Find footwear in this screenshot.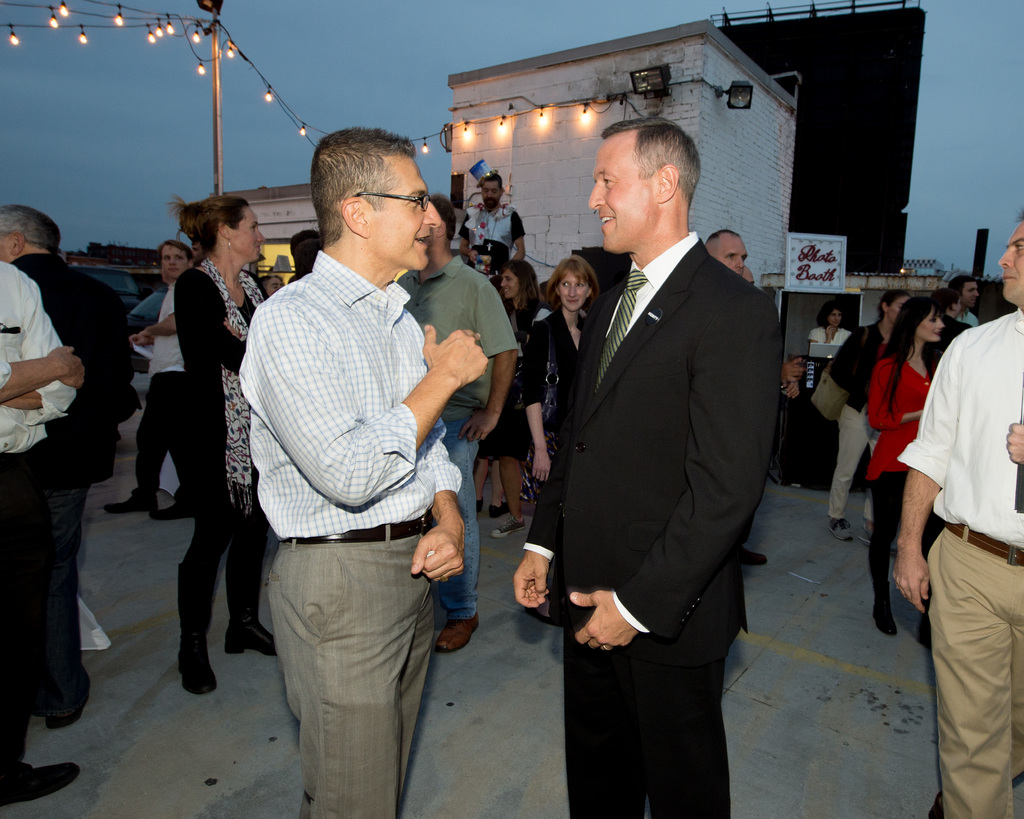
The bounding box for footwear is [176, 649, 218, 695].
